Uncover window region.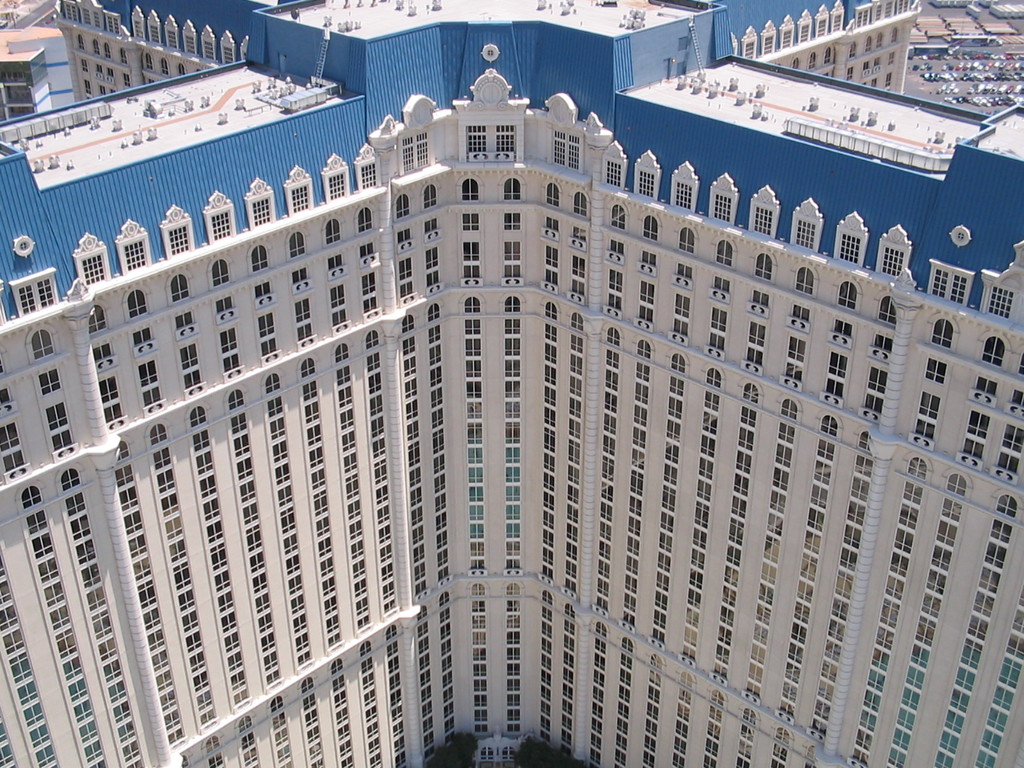
Uncovered: <region>574, 253, 589, 275</region>.
